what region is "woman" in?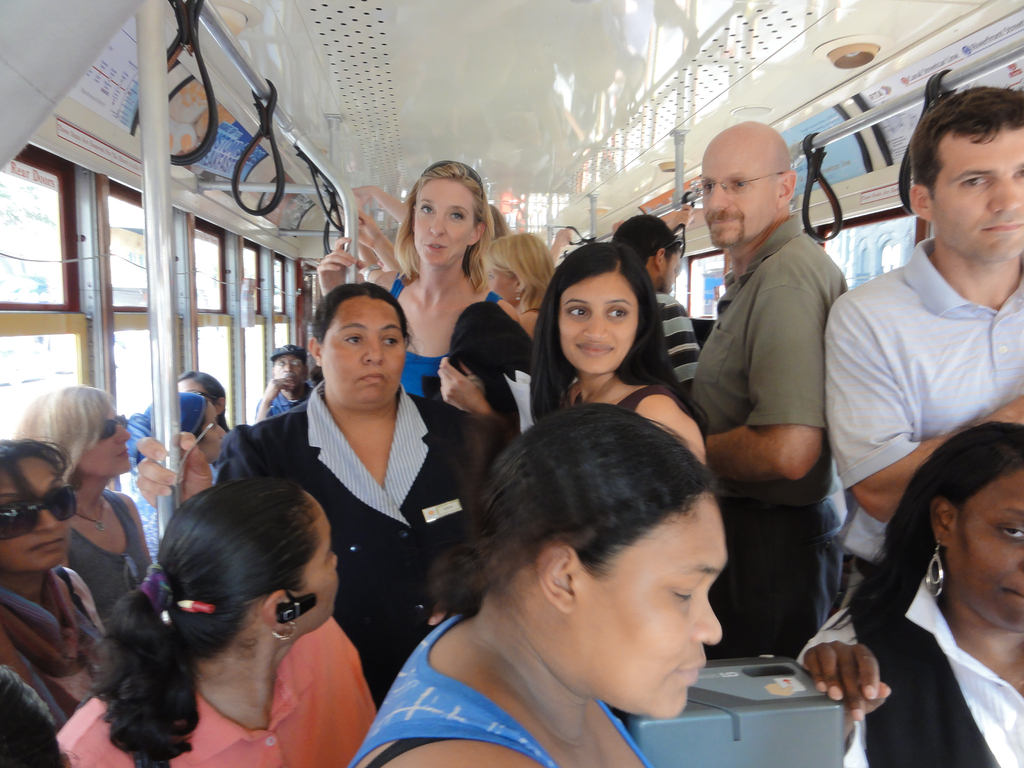
468:228:555:333.
